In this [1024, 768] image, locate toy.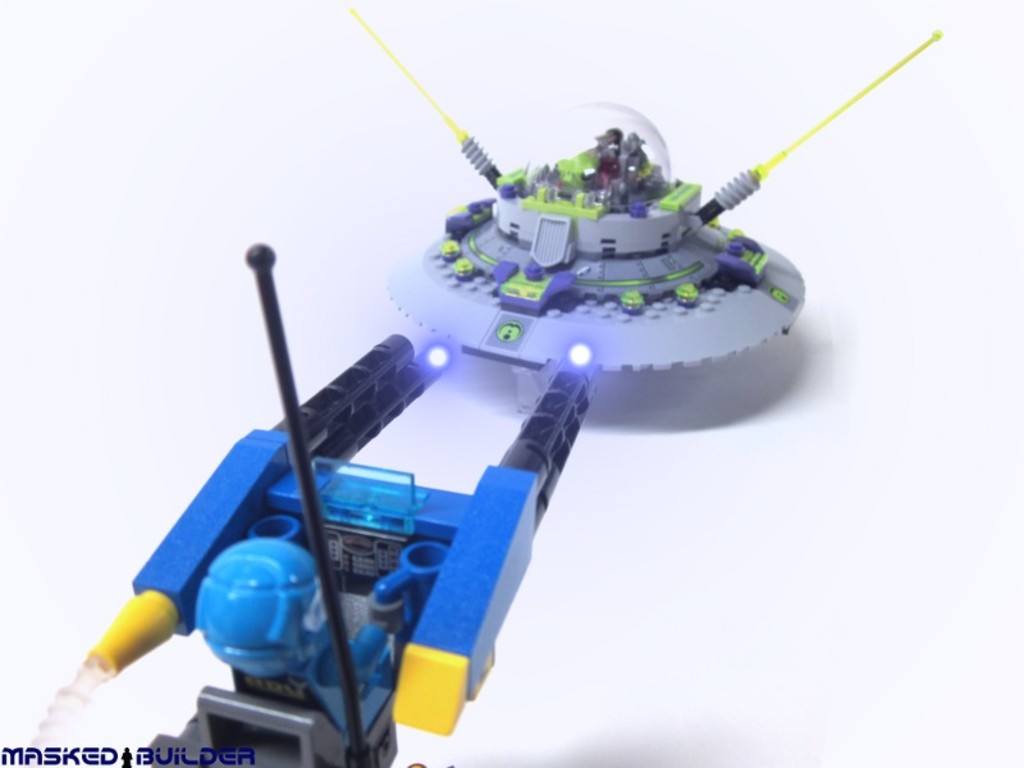
Bounding box: <region>348, 5, 938, 389</region>.
